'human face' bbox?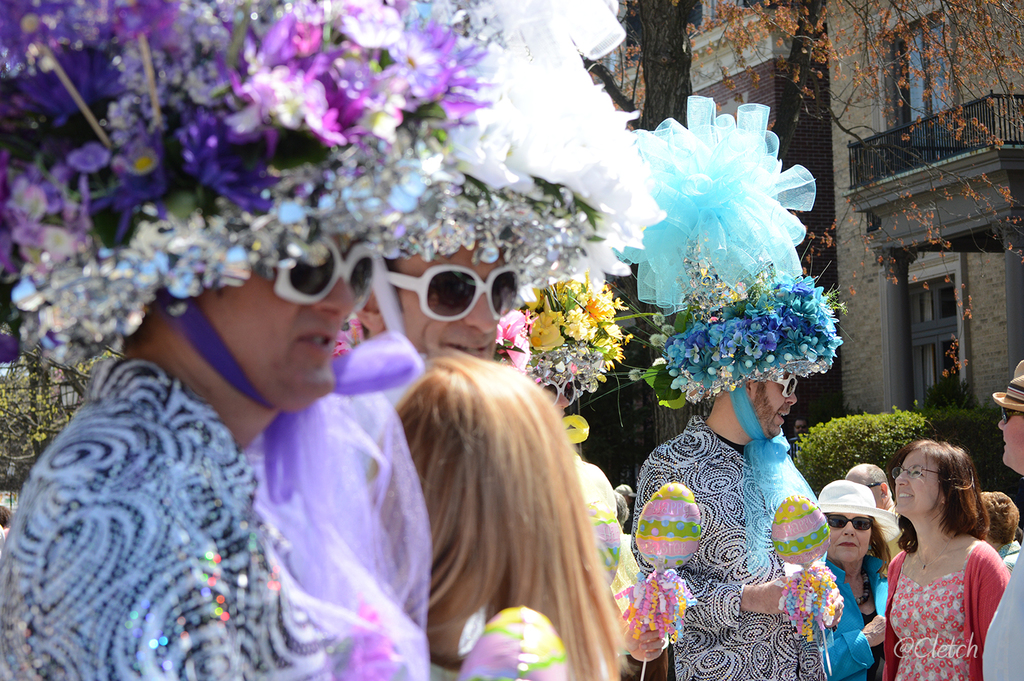
rect(830, 514, 873, 563)
